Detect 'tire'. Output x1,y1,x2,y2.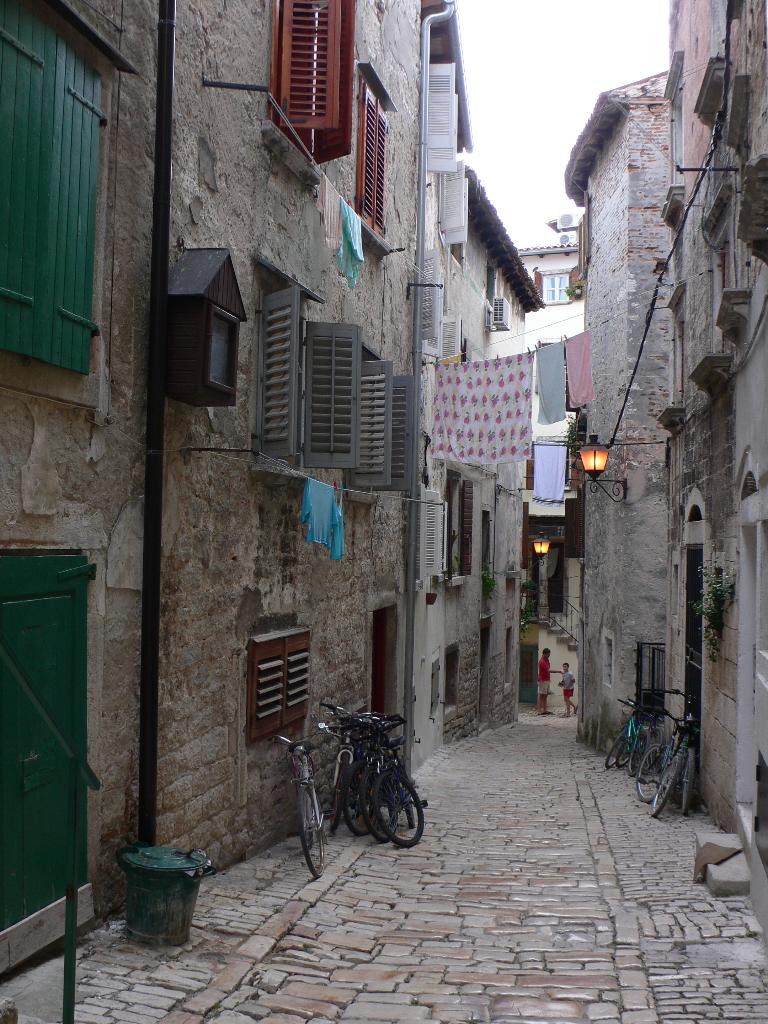
373,770,427,848.
